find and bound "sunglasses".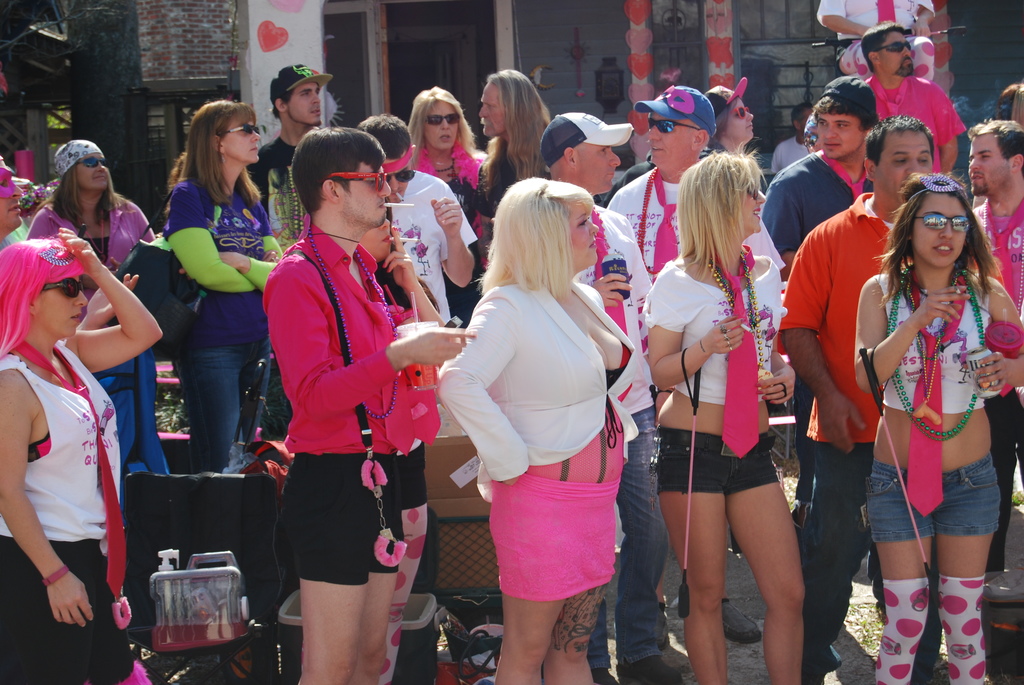
Bound: detection(646, 120, 698, 135).
